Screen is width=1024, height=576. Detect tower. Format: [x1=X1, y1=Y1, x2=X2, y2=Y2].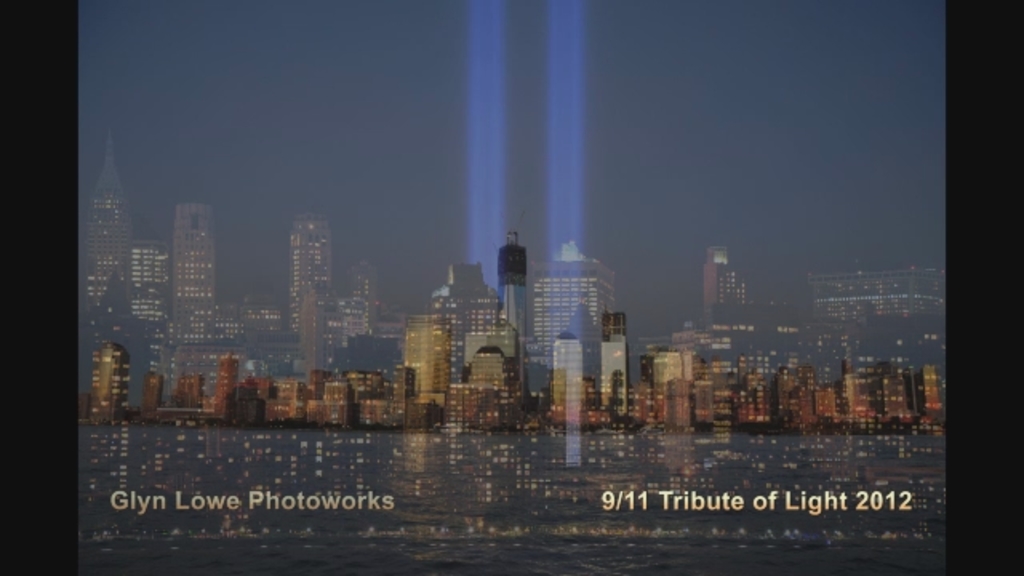
[x1=398, y1=315, x2=446, y2=429].
